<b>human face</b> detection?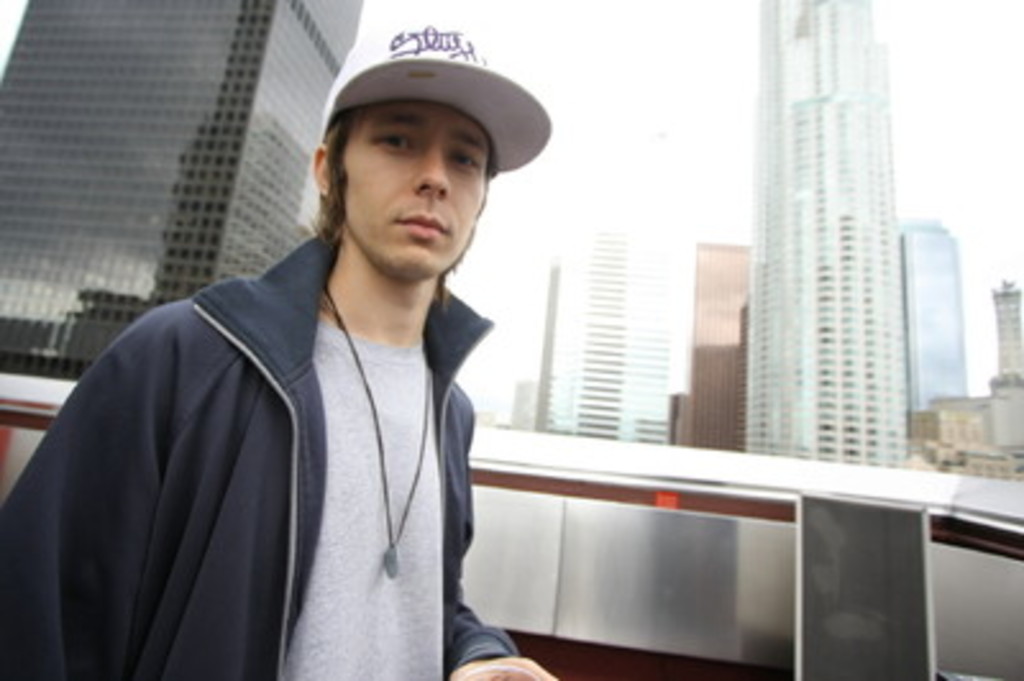
(x1=340, y1=102, x2=492, y2=274)
